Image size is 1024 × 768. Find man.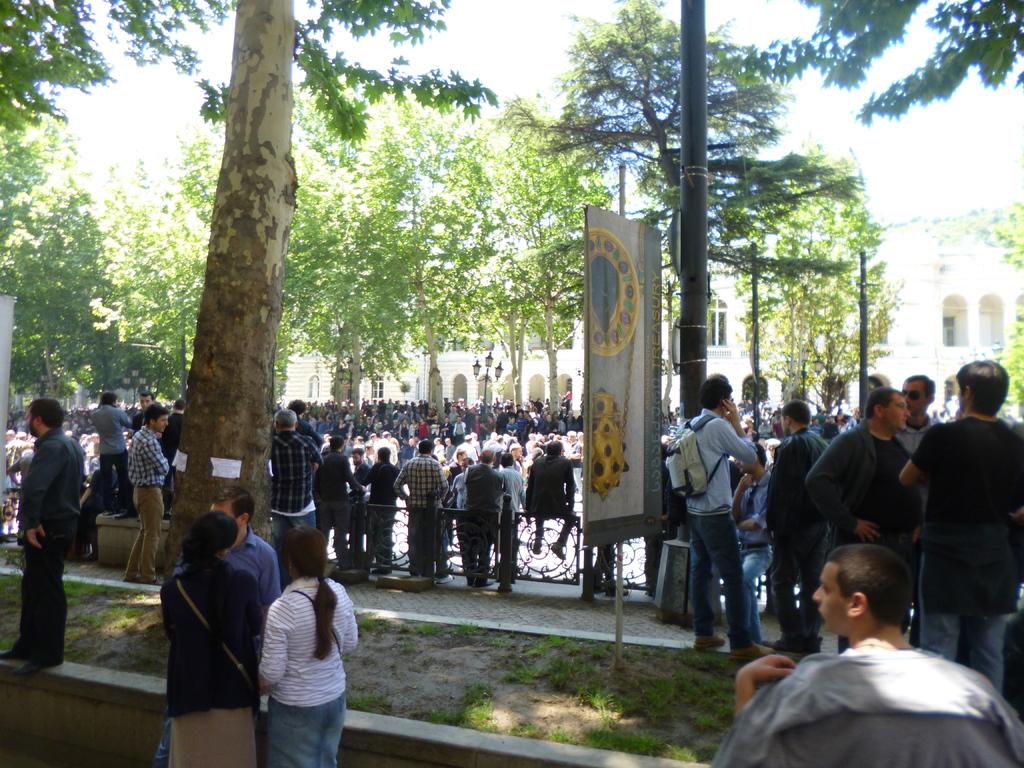
bbox=[394, 440, 441, 576].
